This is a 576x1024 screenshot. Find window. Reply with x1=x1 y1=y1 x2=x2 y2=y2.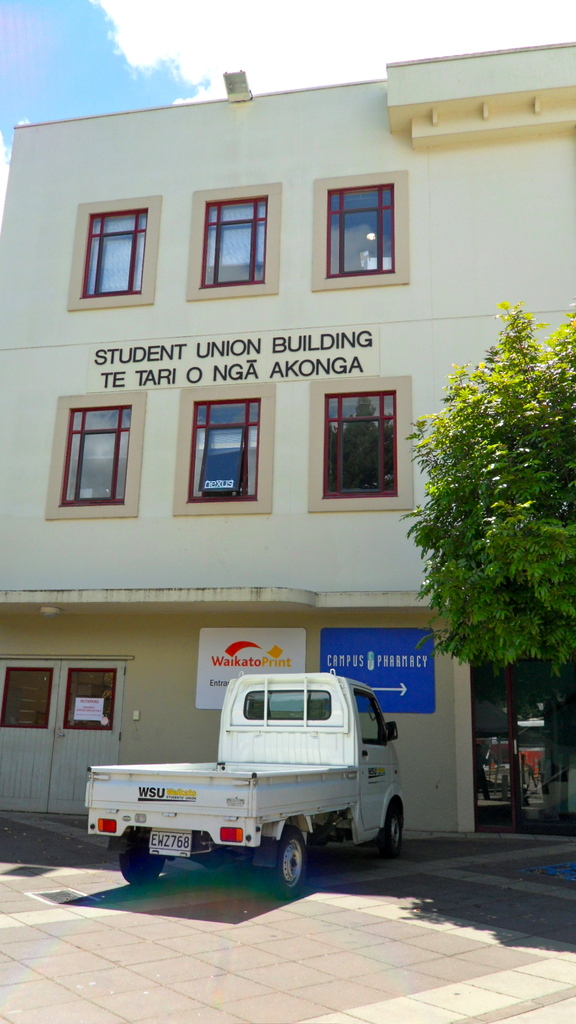
x1=308 y1=172 x2=410 y2=290.
